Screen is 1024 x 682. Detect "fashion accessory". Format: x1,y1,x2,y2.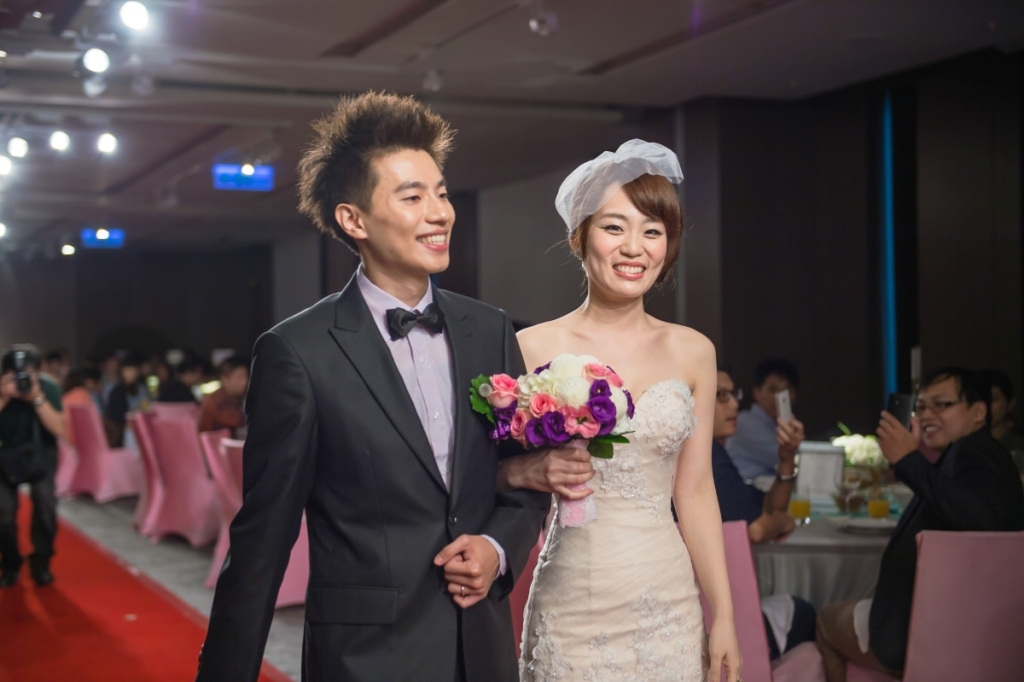
459,580,468,595.
